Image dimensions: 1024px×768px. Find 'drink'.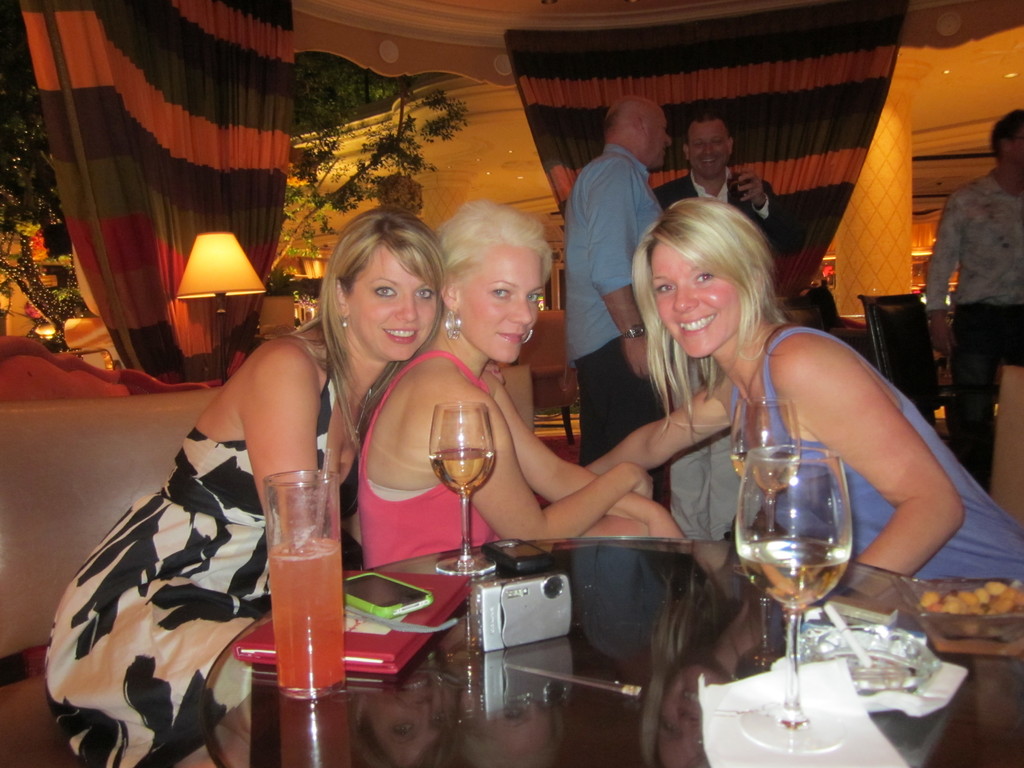
737:528:853:613.
